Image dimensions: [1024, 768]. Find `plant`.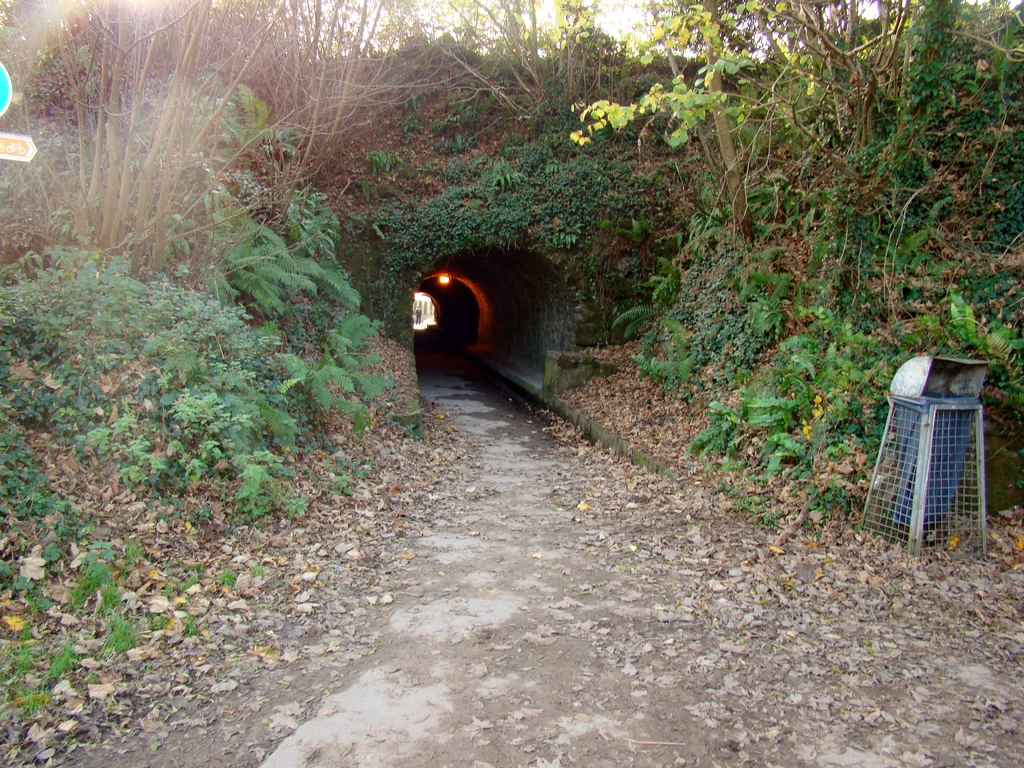
(214,563,239,588).
